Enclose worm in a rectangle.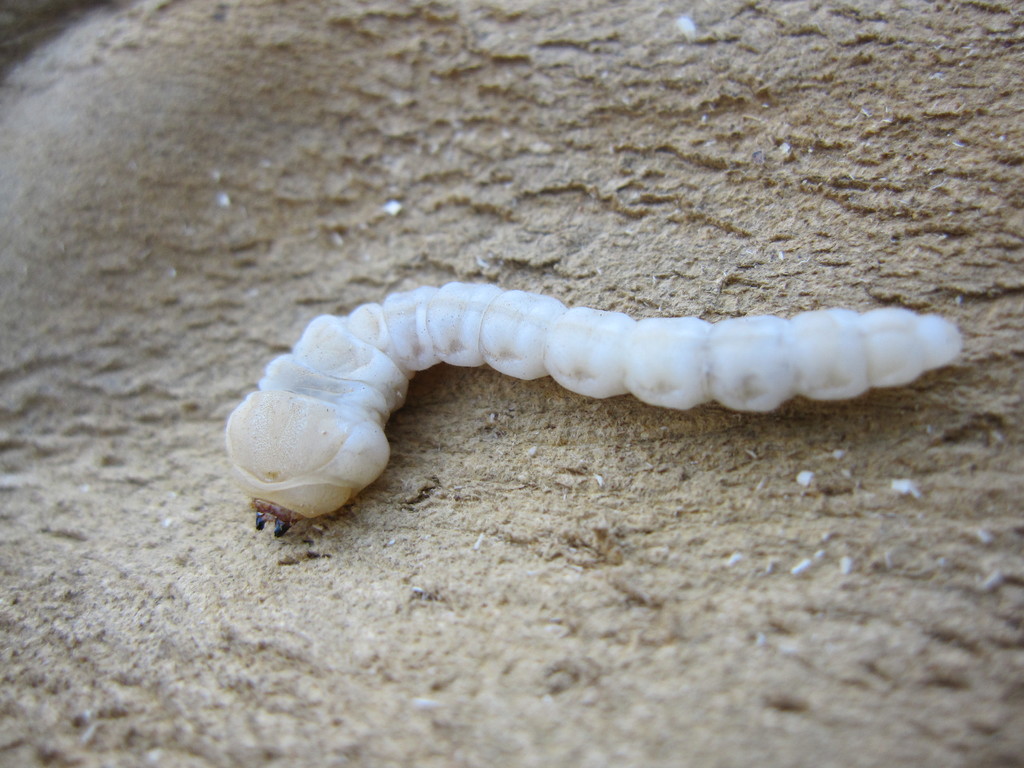
217,281,968,539.
